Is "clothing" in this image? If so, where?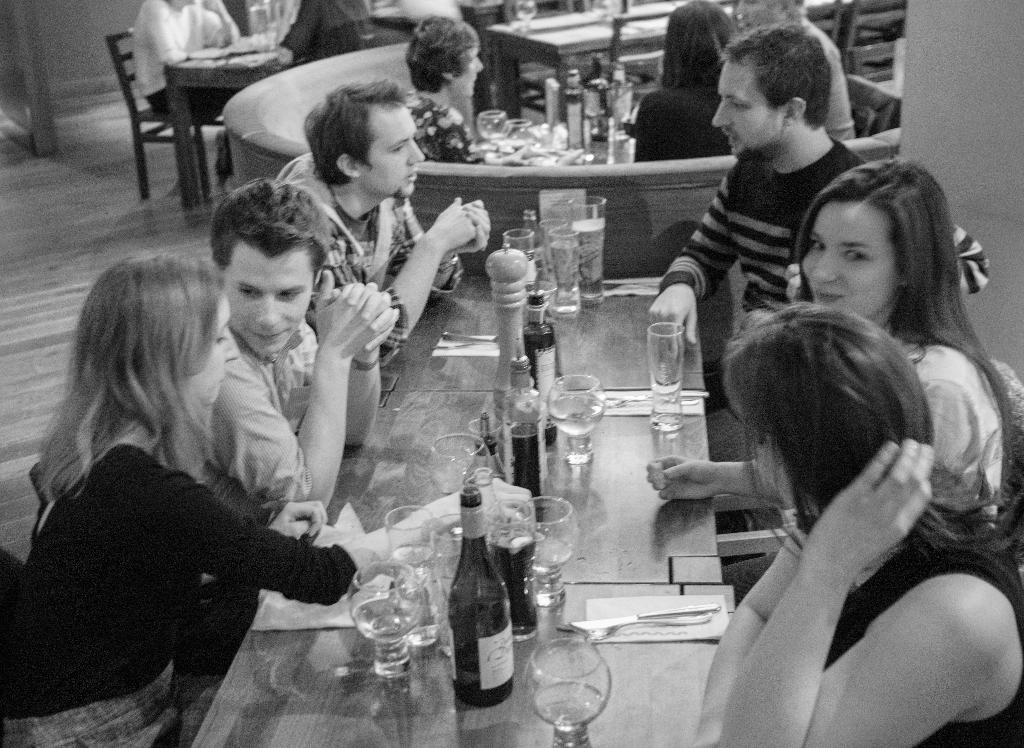
Yes, at {"x1": 915, "y1": 341, "x2": 1008, "y2": 519}.
